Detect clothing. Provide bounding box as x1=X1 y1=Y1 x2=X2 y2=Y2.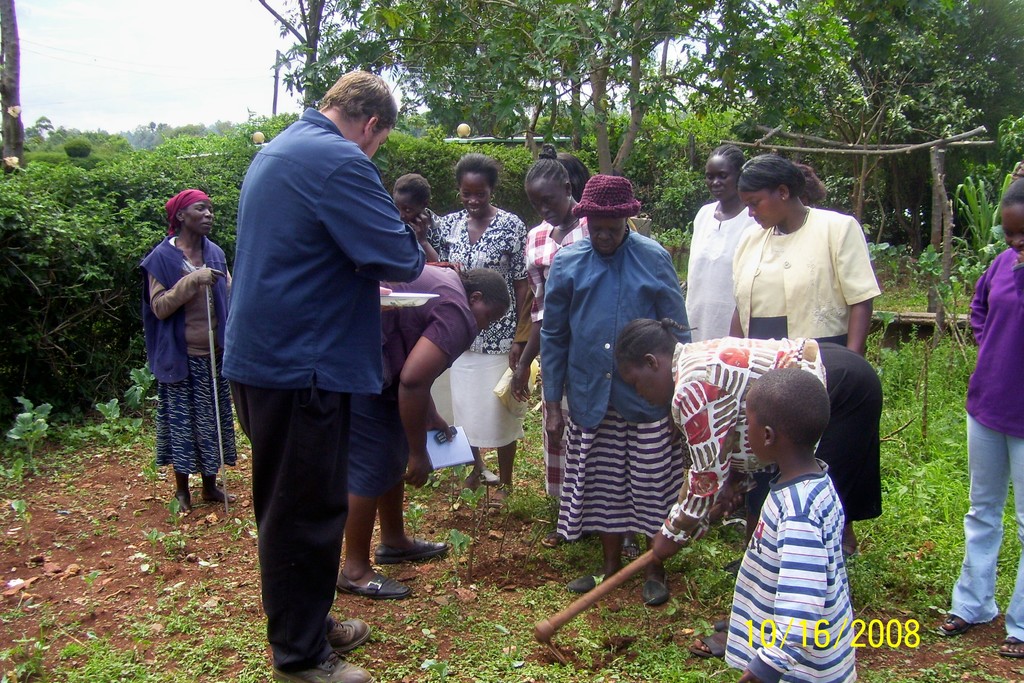
x1=948 y1=241 x2=1023 y2=638.
